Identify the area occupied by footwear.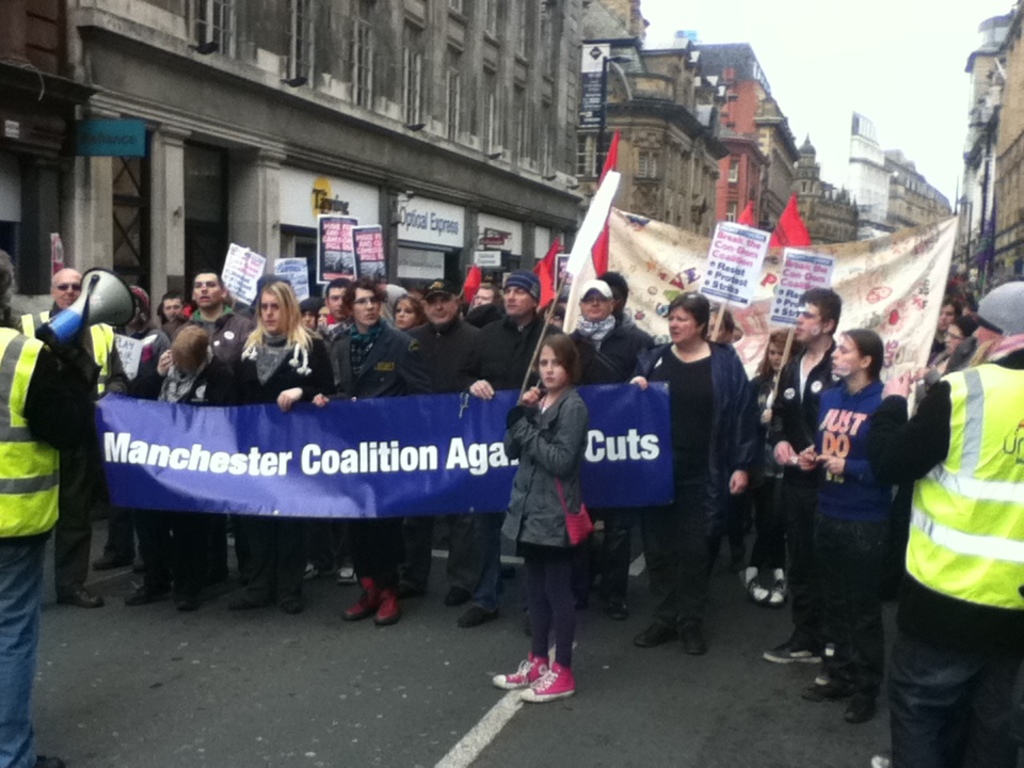
Area: crop(745, 575, 768, 604).
